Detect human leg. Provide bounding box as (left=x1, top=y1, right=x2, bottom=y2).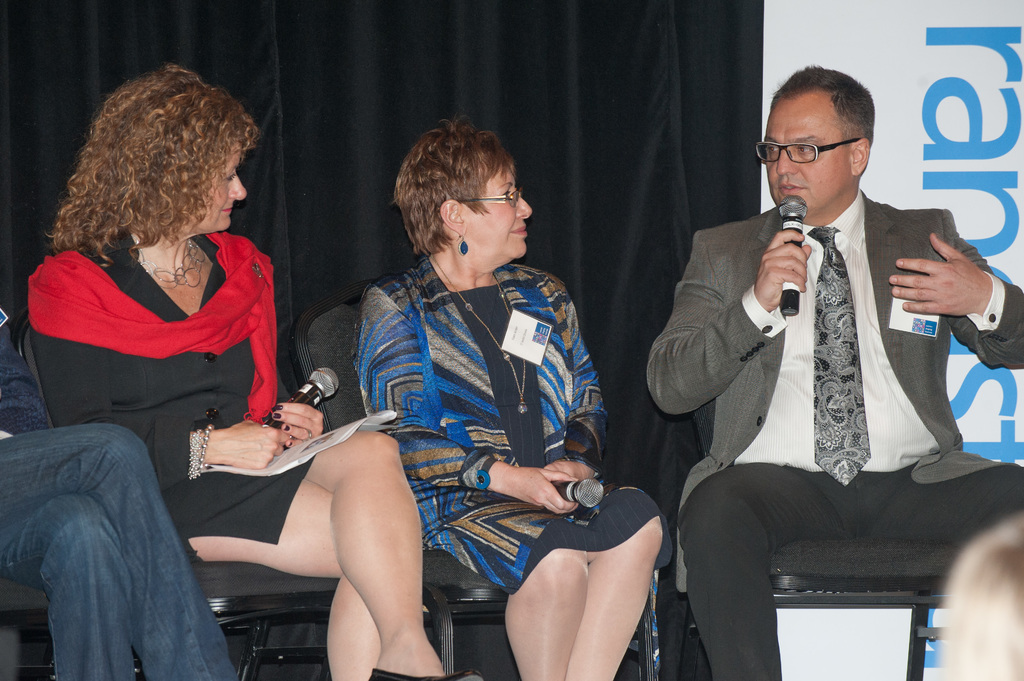
(left=303, top=428, right=457, bottom=680).
